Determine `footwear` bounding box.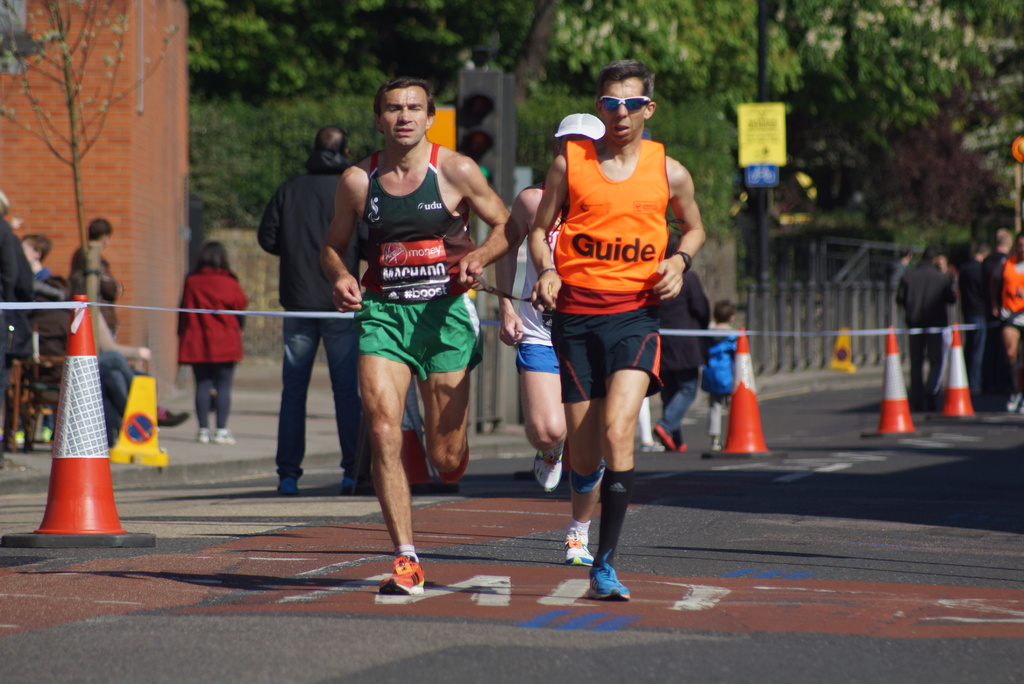
Determined: 41,427,51,440.
